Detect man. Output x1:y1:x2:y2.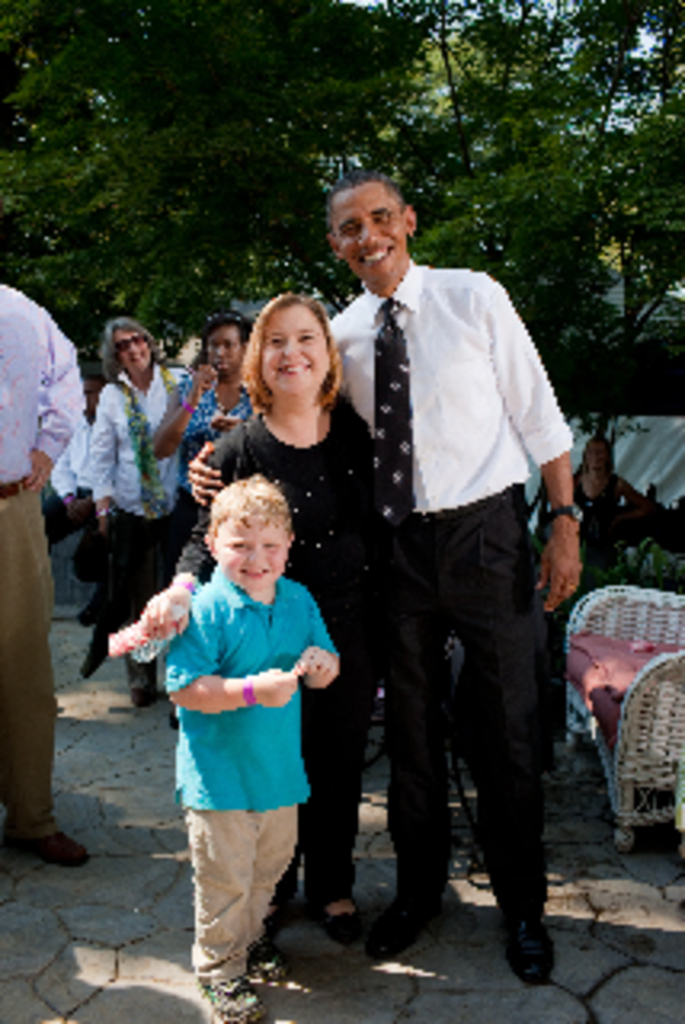
310:176:583:976.
